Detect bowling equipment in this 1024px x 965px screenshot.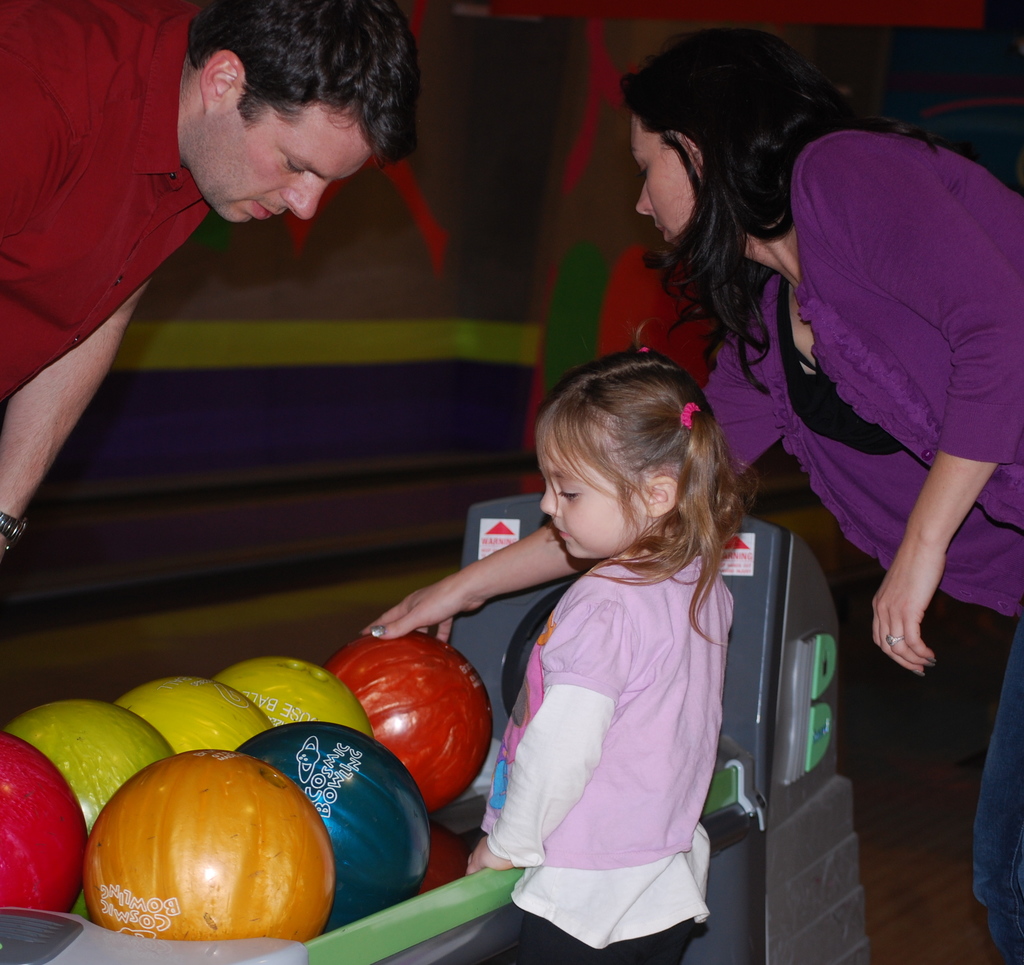
Detection: bbox=[323, 629, 521, 815].
